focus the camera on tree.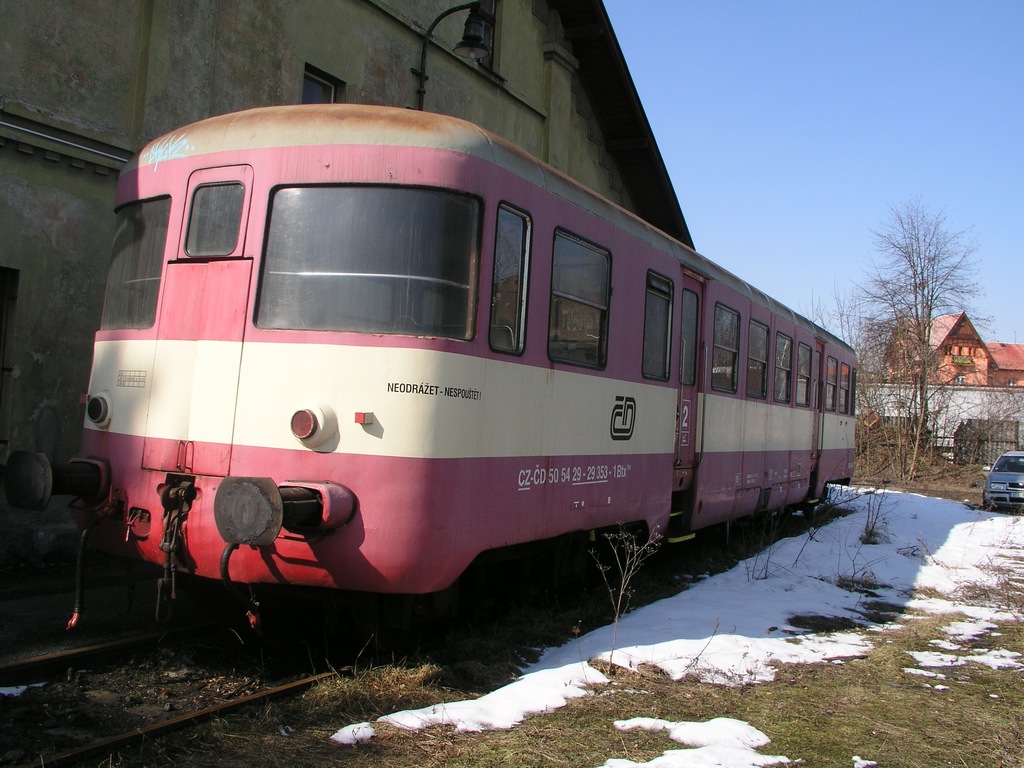
Focus region: <box>797,288,912,474</box>.
